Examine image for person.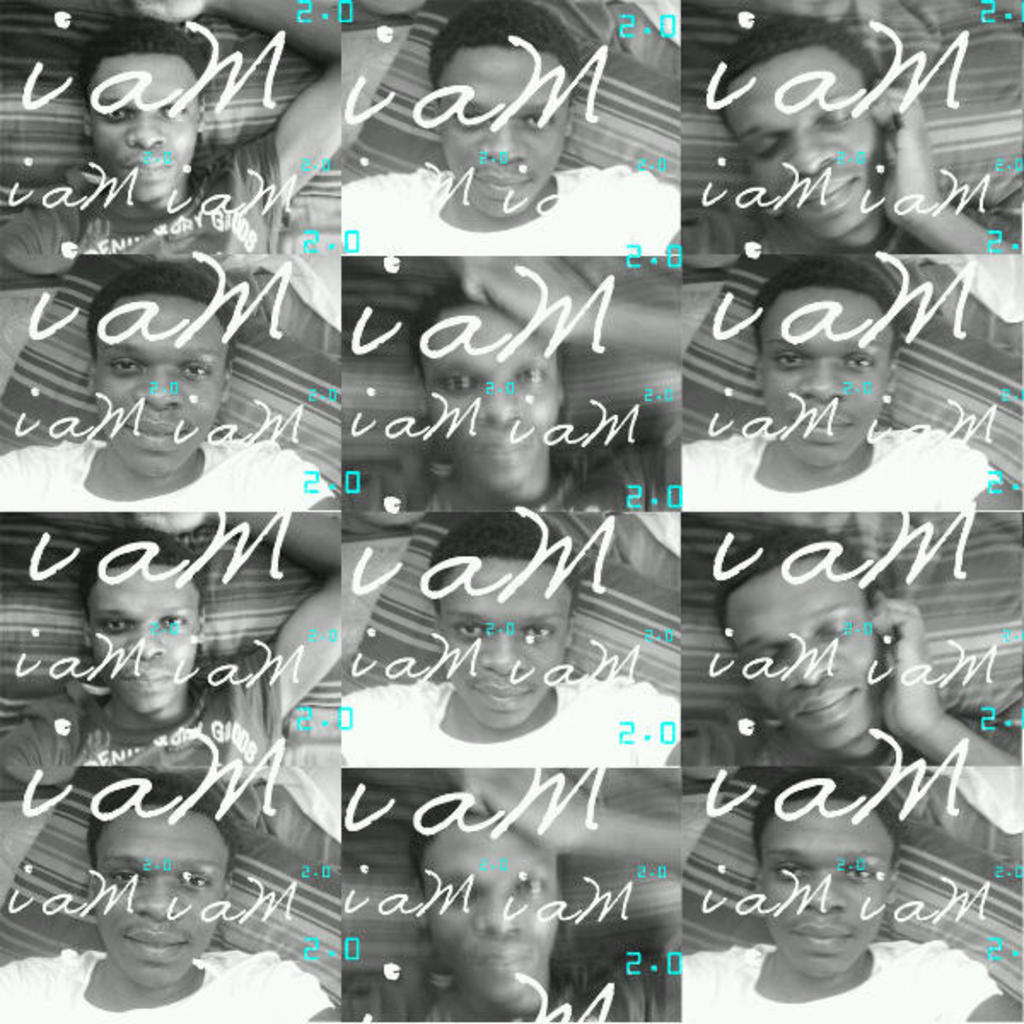
Examination result: [343, 763, 669, 1022].
